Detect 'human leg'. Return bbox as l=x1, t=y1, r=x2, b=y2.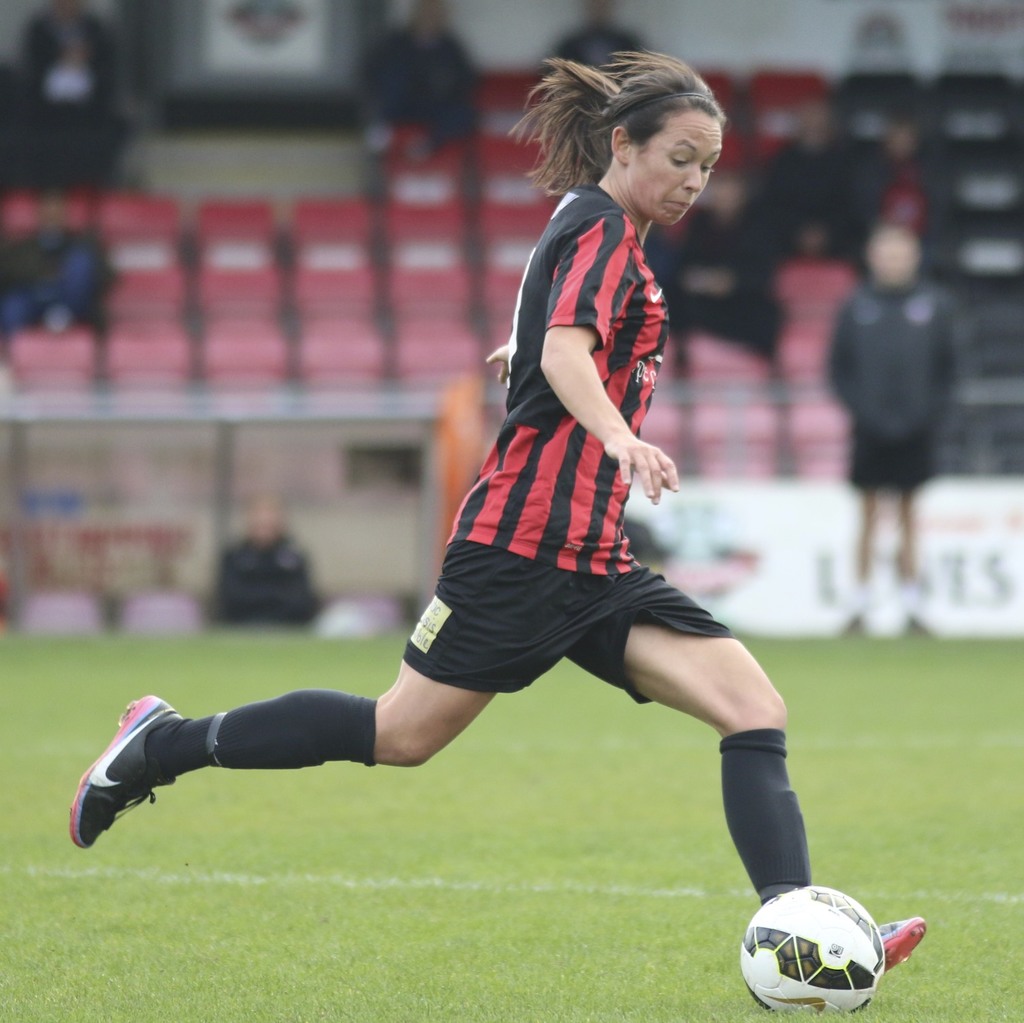
l=63, t=504, r=581, b=854.
